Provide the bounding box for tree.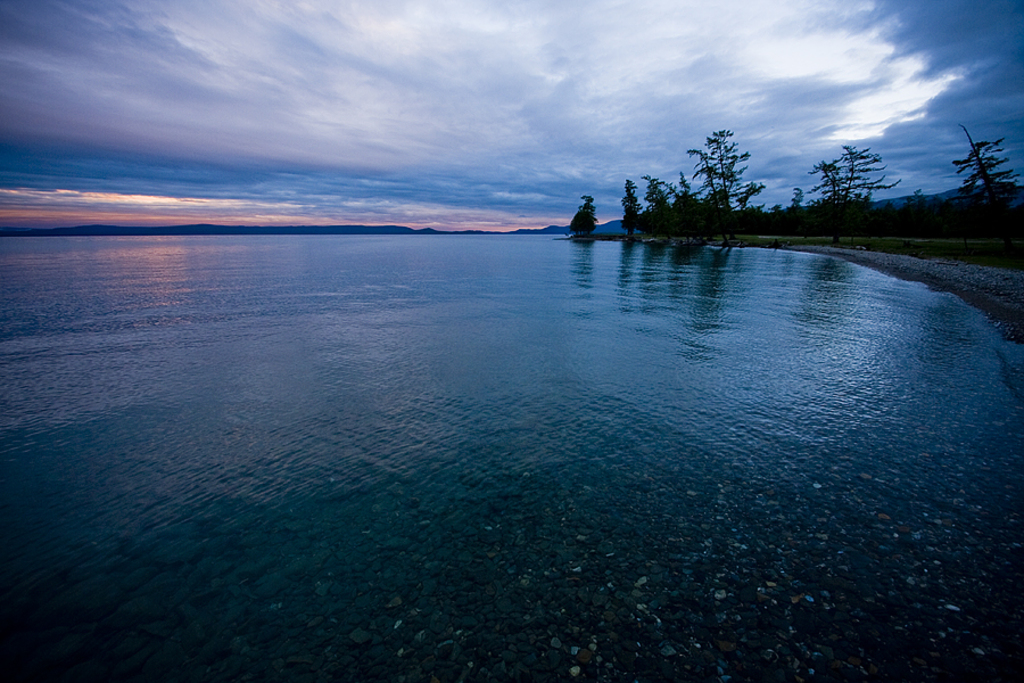
region(957, 127, 1021, 220).
